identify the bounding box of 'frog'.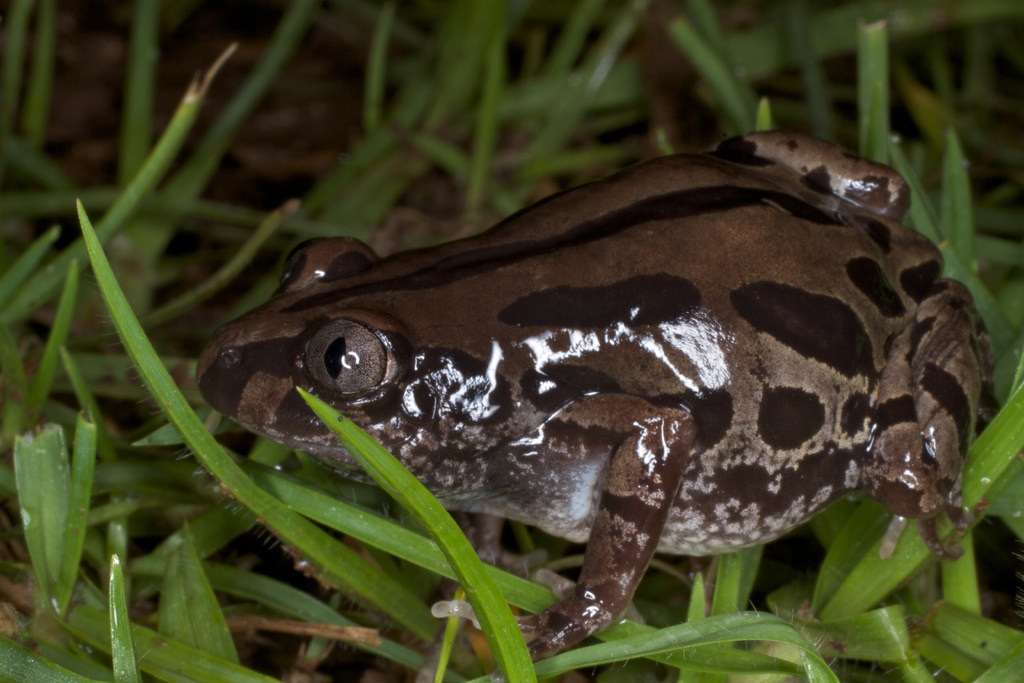
{"left": 196, "top": 128, "right": 996, "bottom": 682}.
